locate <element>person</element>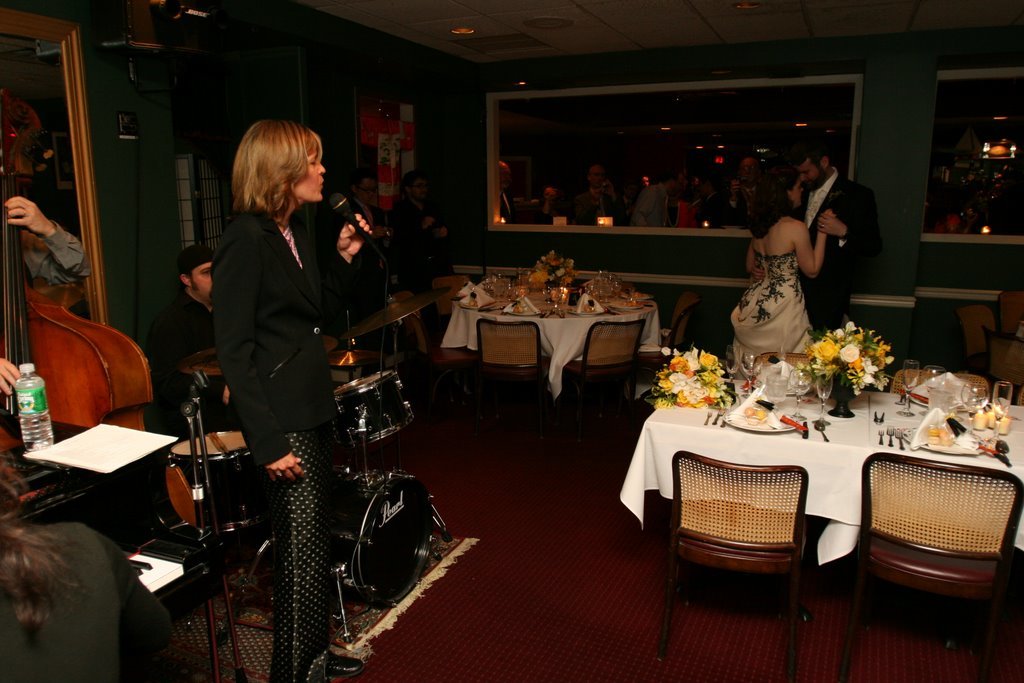
locate(783, 137, 872, 336)
